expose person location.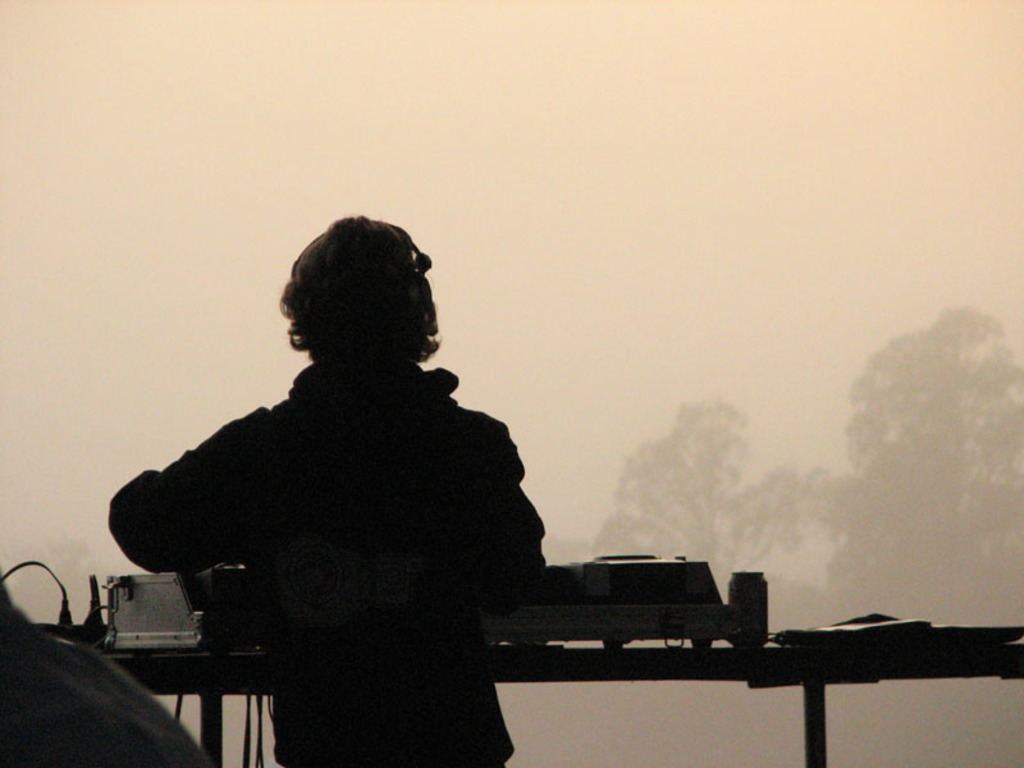
Exposed at bbox=[138, 205, 588, 744].
